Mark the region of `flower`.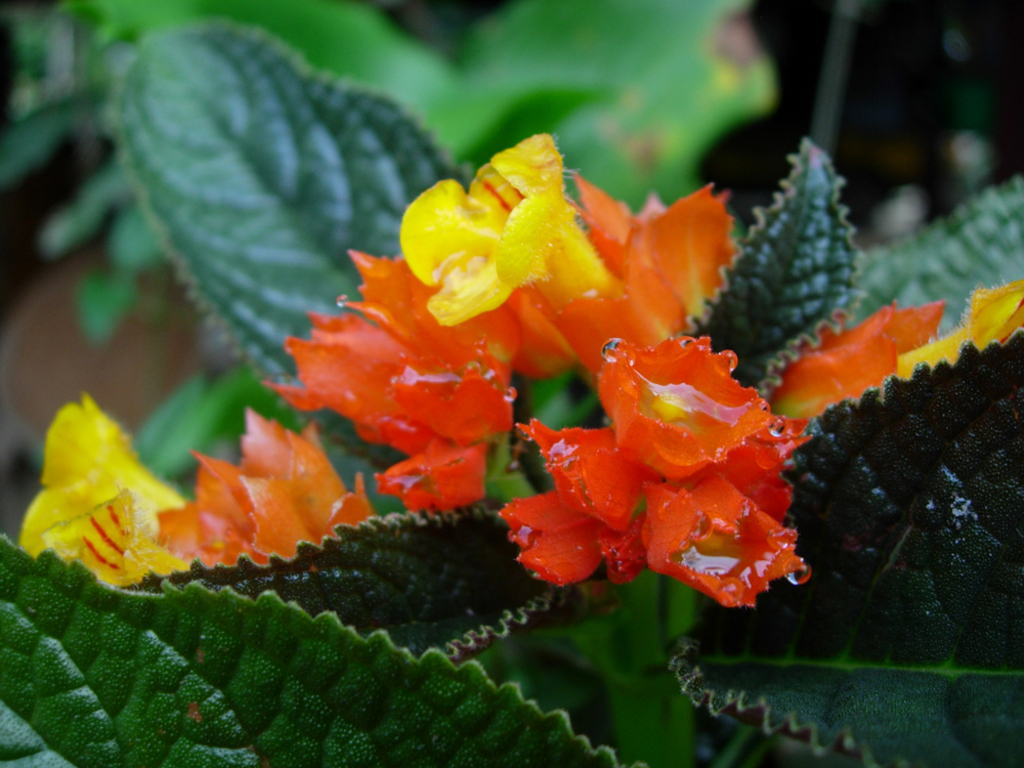
Region: <bbox>486, 286, 572, 379</bbox>.
